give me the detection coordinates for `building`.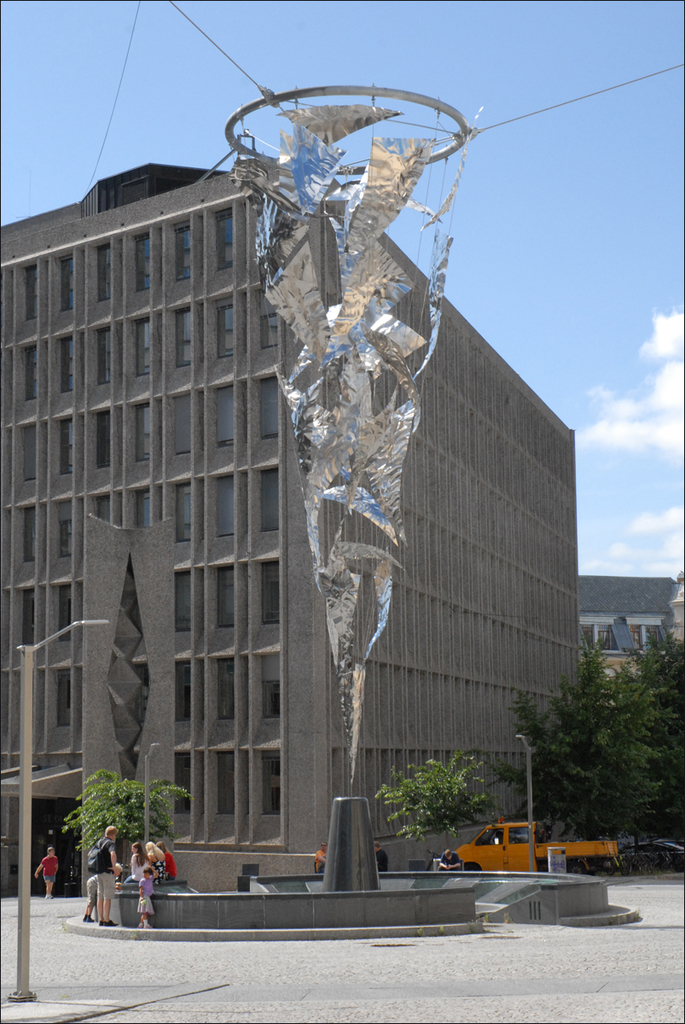
(x1=4, y1=165, x2=579, y2=893).
